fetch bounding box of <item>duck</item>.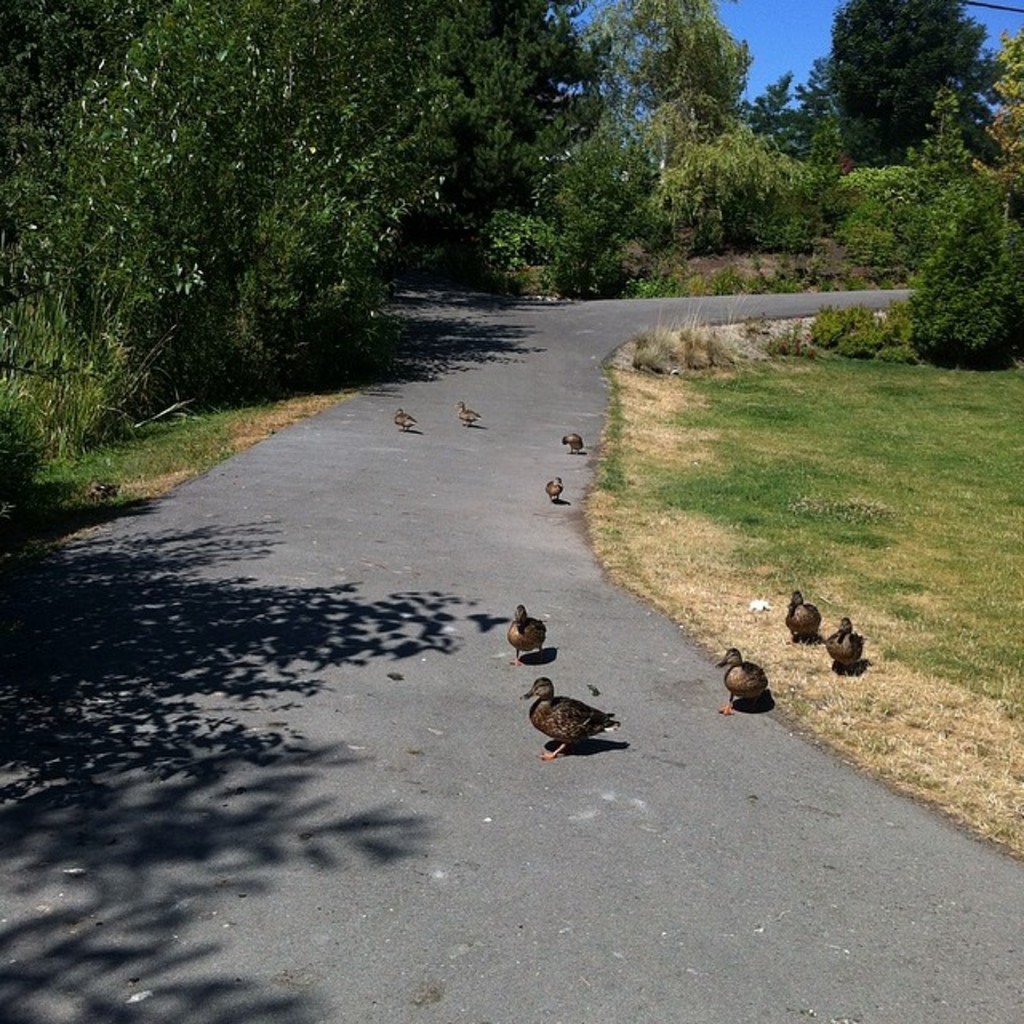
Bbox: {"left": 394, "top": 410, "right": 418, "bottom": 432}.
